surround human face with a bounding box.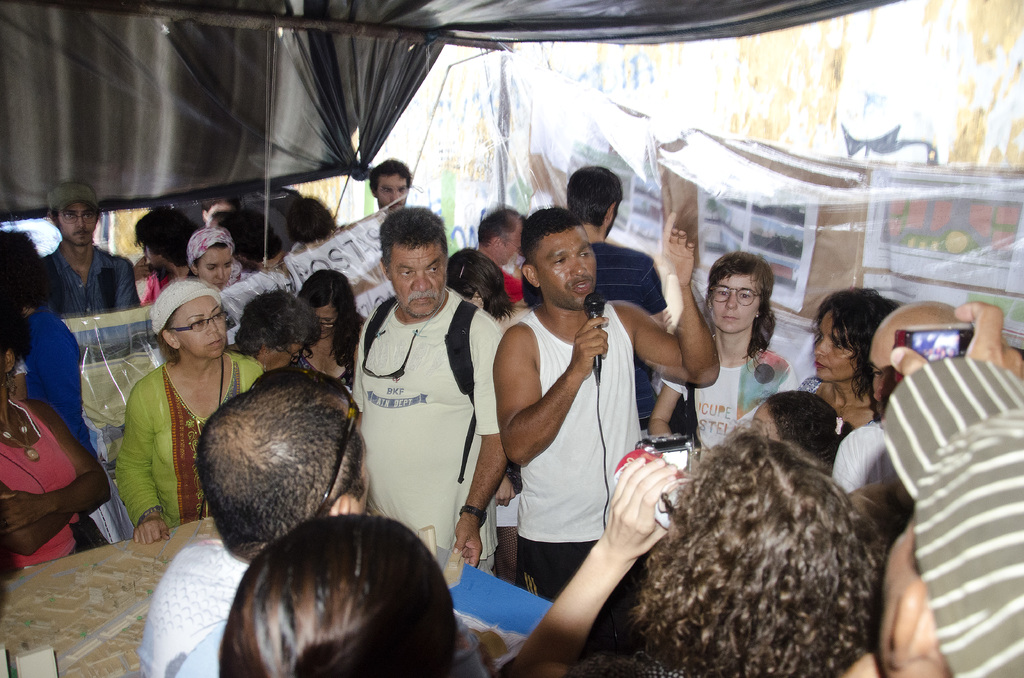
[left=374, top=176, right=406, bottom=209].
